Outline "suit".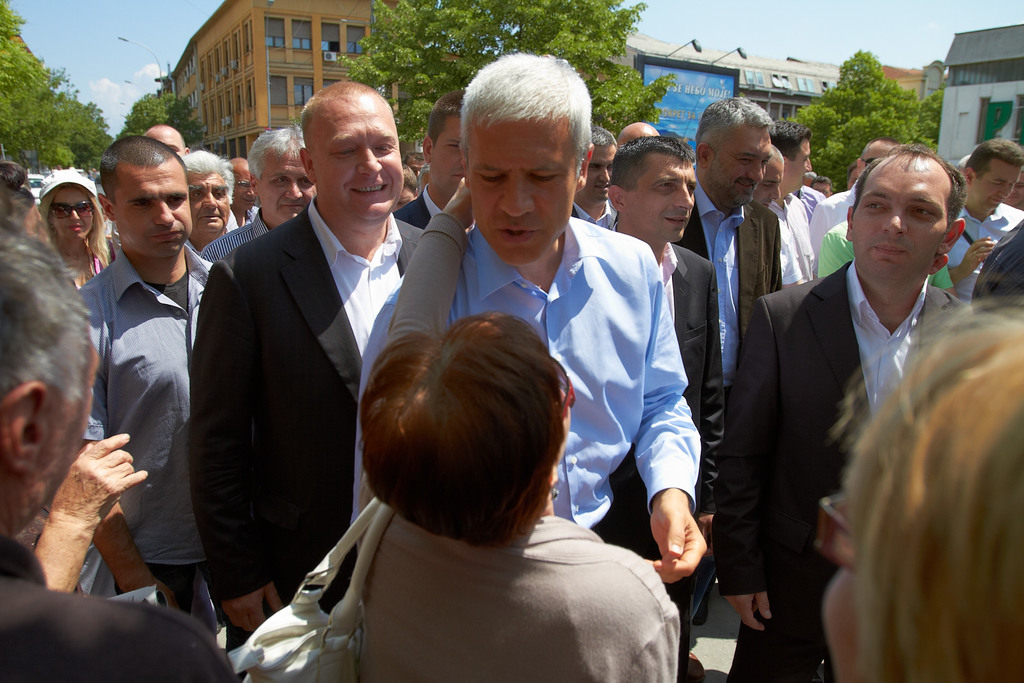
Outline: (left=675, top=173, right=787, bottom=399).
